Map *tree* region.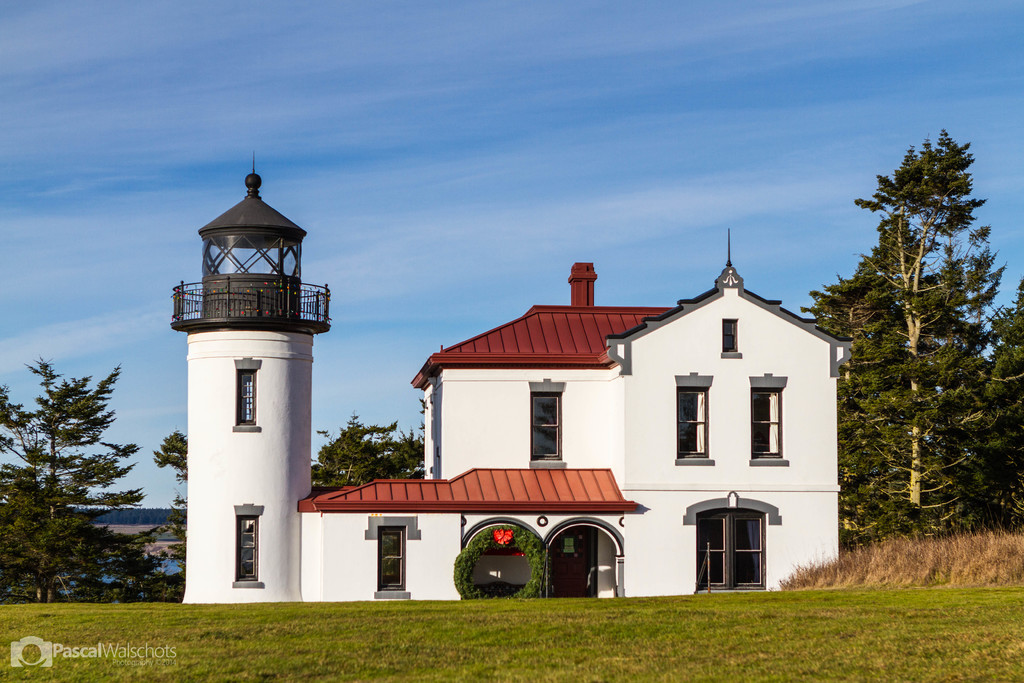
Mapped to l=820, t=111, r=1005, b=546.
